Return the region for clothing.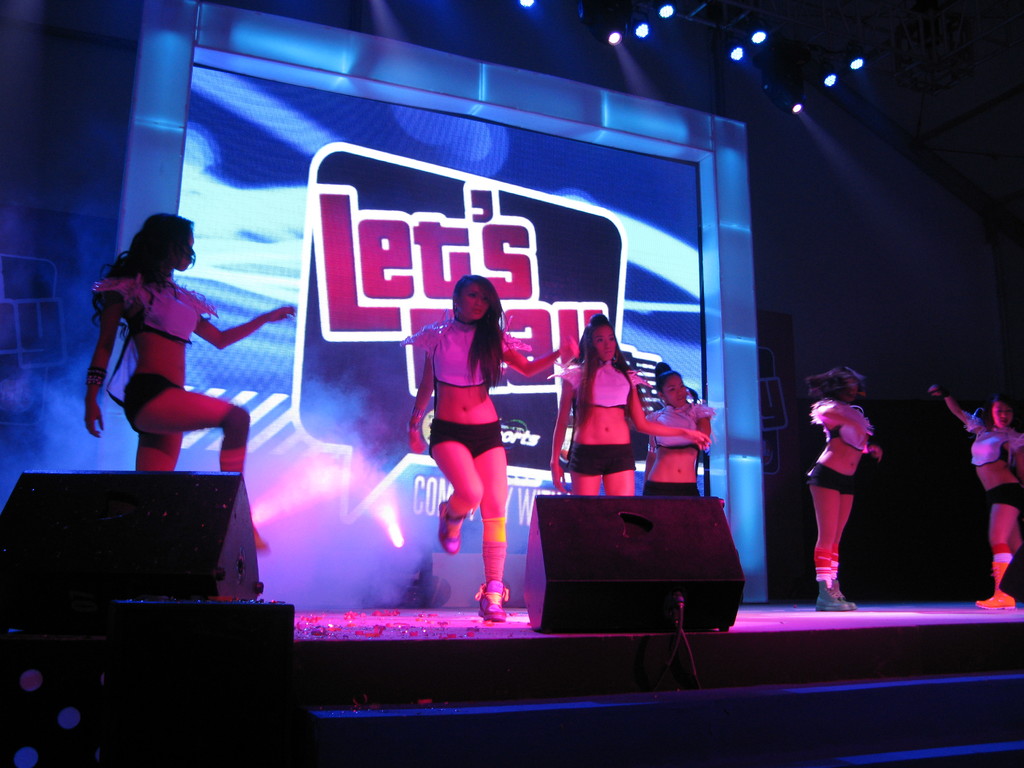
l=649, t=390, r=717, b=451.
